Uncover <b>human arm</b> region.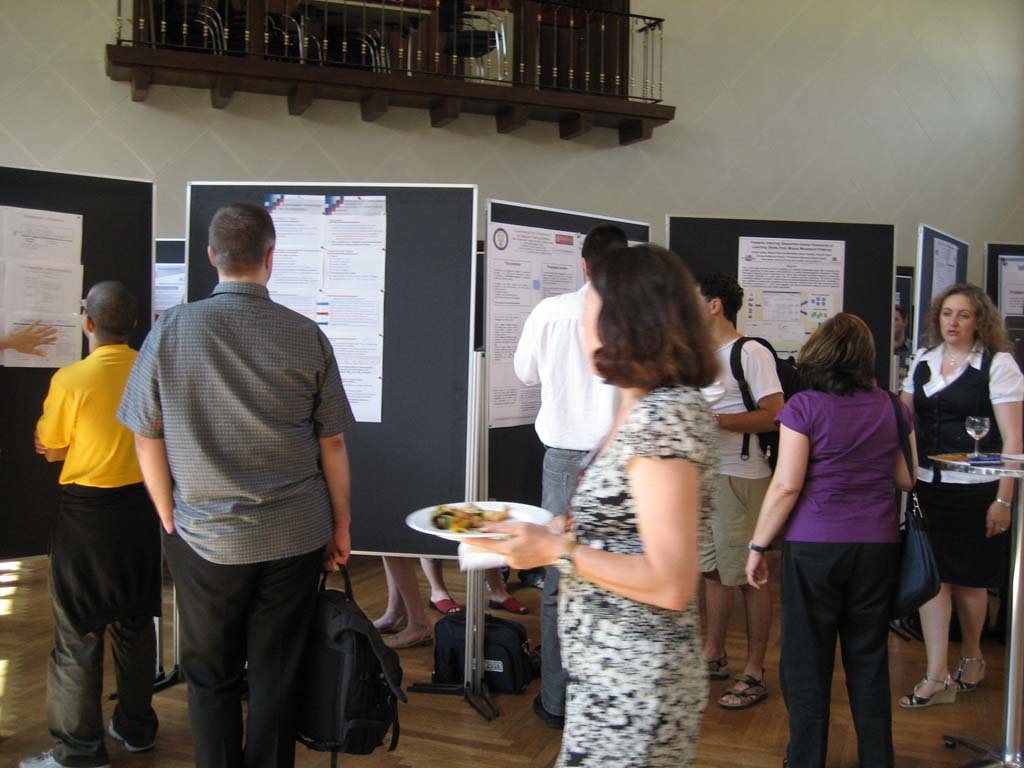
Uncovered: pyautogui.locateOnScreen(506, 301, 540, 388).
